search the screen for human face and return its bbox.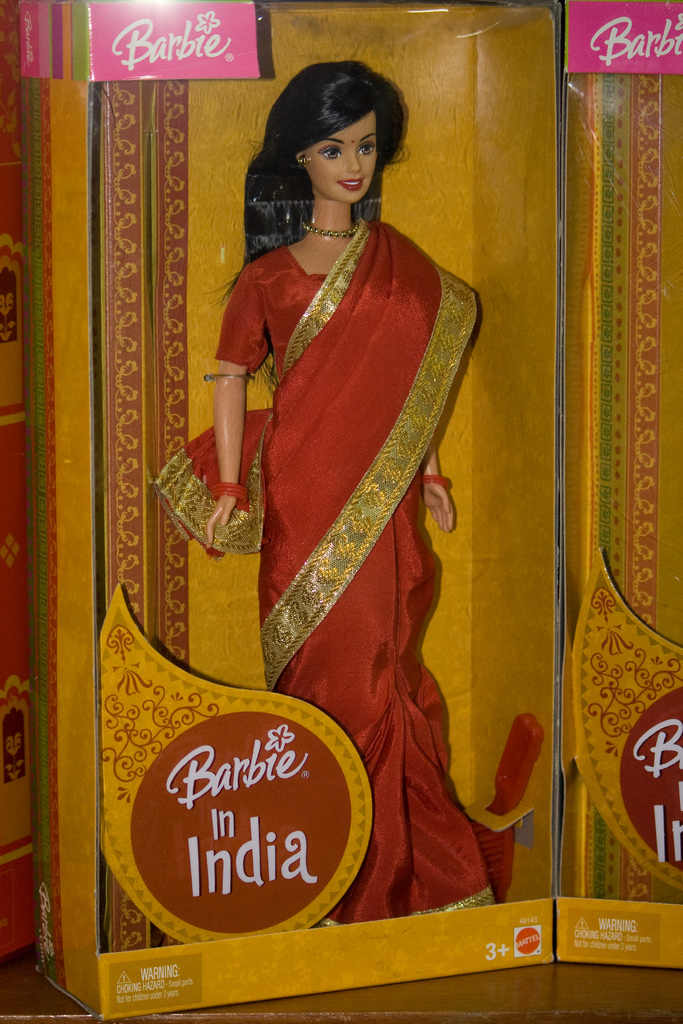
Found: [x1=291, y1=108, x2=384, y2=207].
